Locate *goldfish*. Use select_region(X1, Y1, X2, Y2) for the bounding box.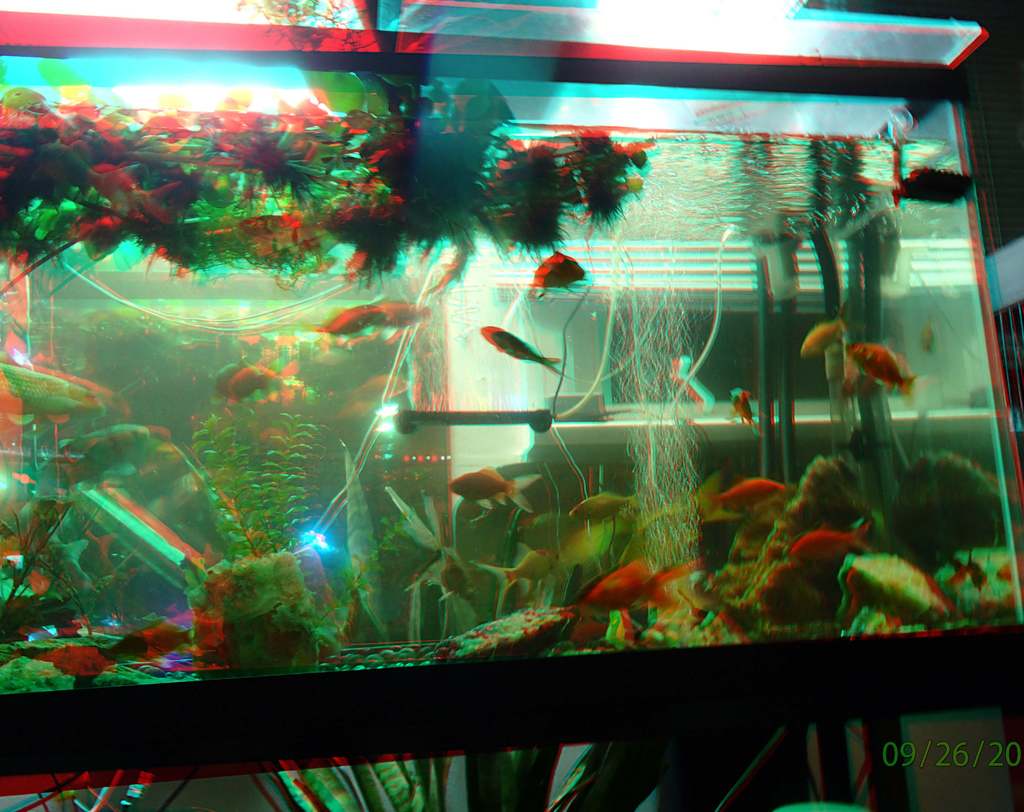
select_region(704, 475, 785, 517).
